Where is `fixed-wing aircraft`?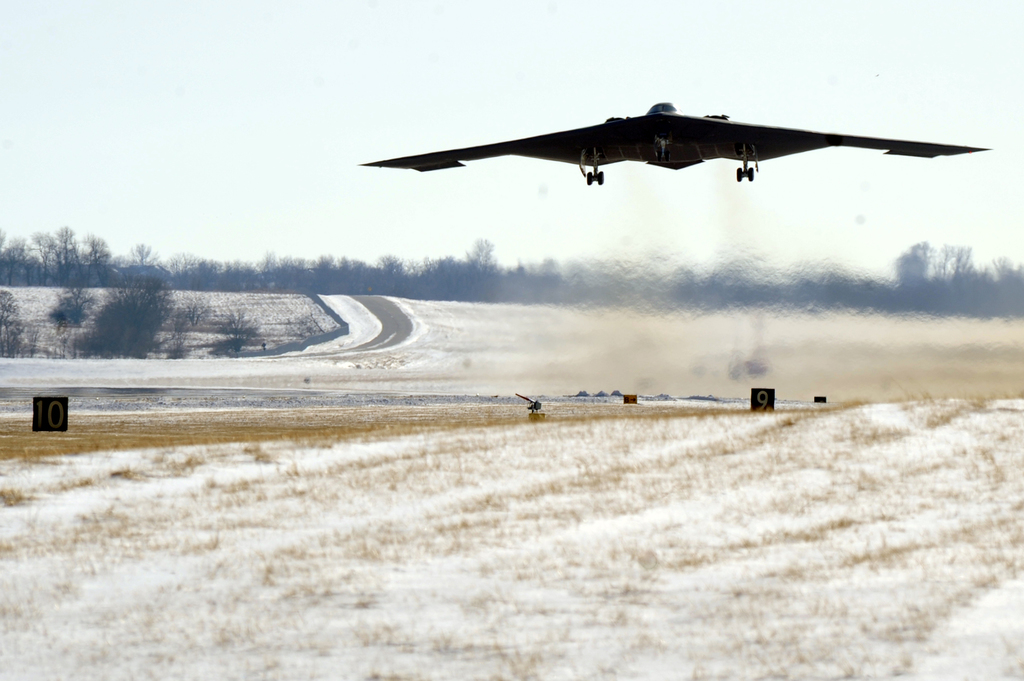
360:101:990:186.
